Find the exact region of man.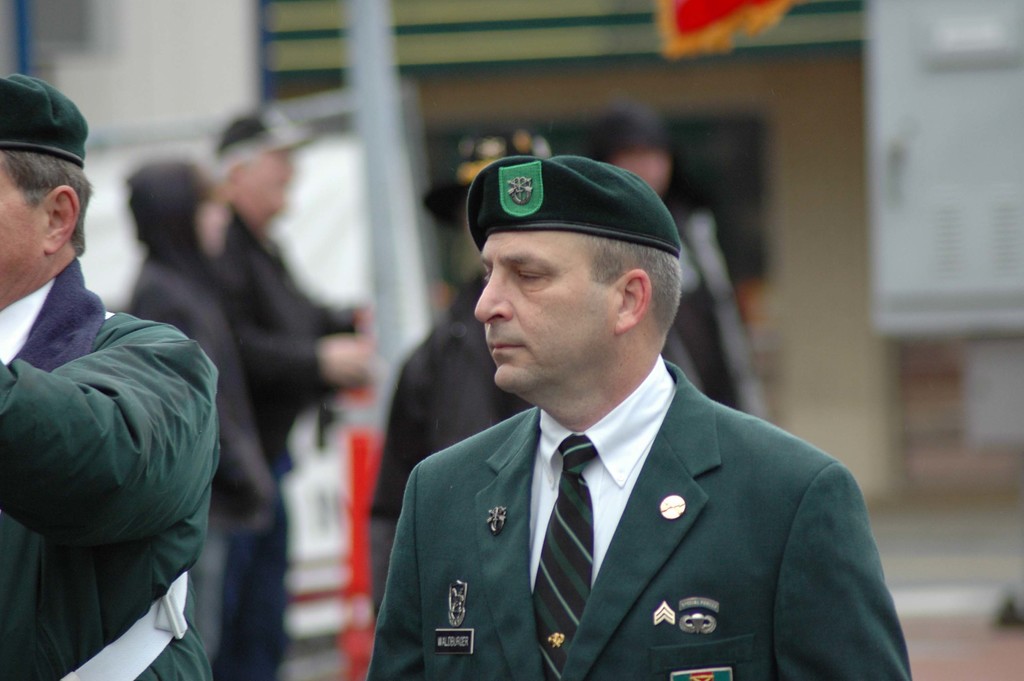
Exact region: bbox(125, 163, 274, 680).
